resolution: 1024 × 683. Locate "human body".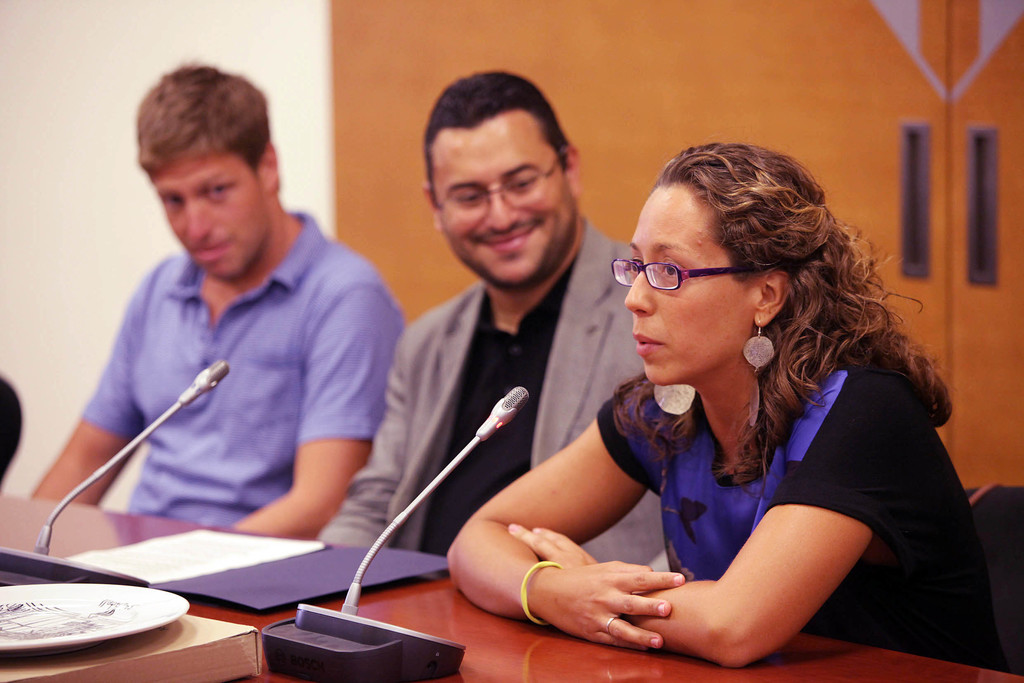
[321,70,669,562].
